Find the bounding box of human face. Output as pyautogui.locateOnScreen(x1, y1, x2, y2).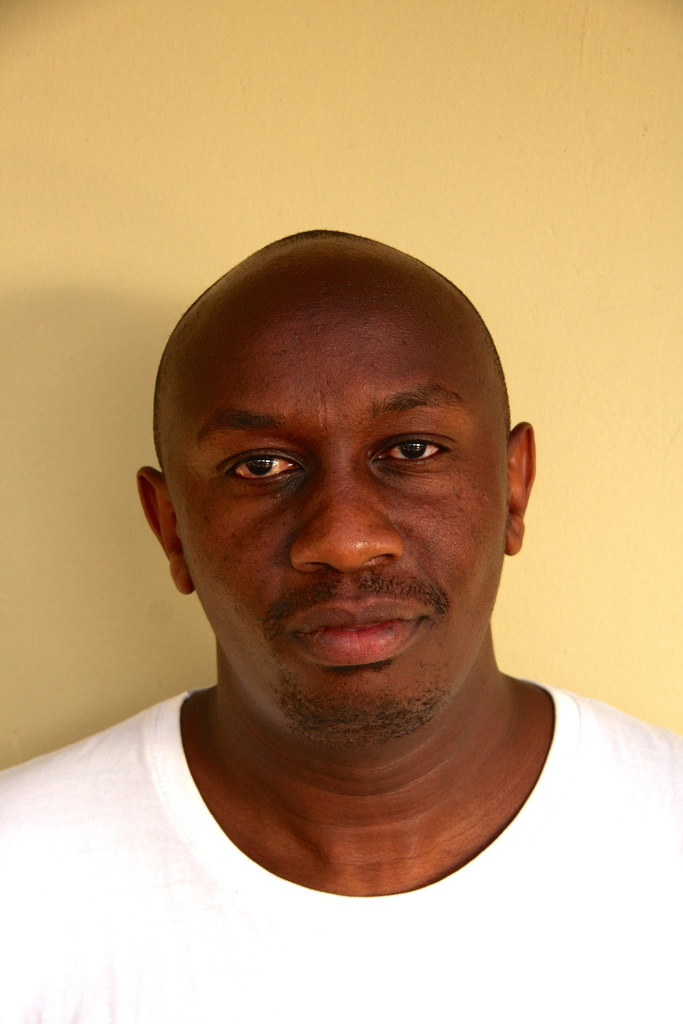
pyautogui.locateOnScreen(160, 253, 515, 746).
